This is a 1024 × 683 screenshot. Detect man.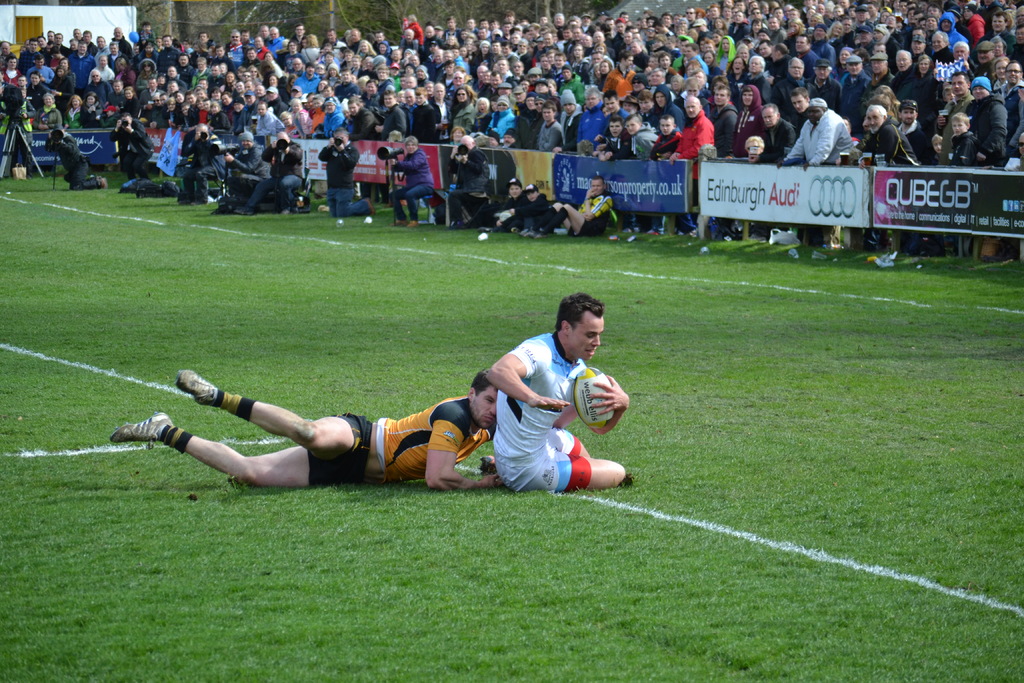
806, 58, 844, 110.
